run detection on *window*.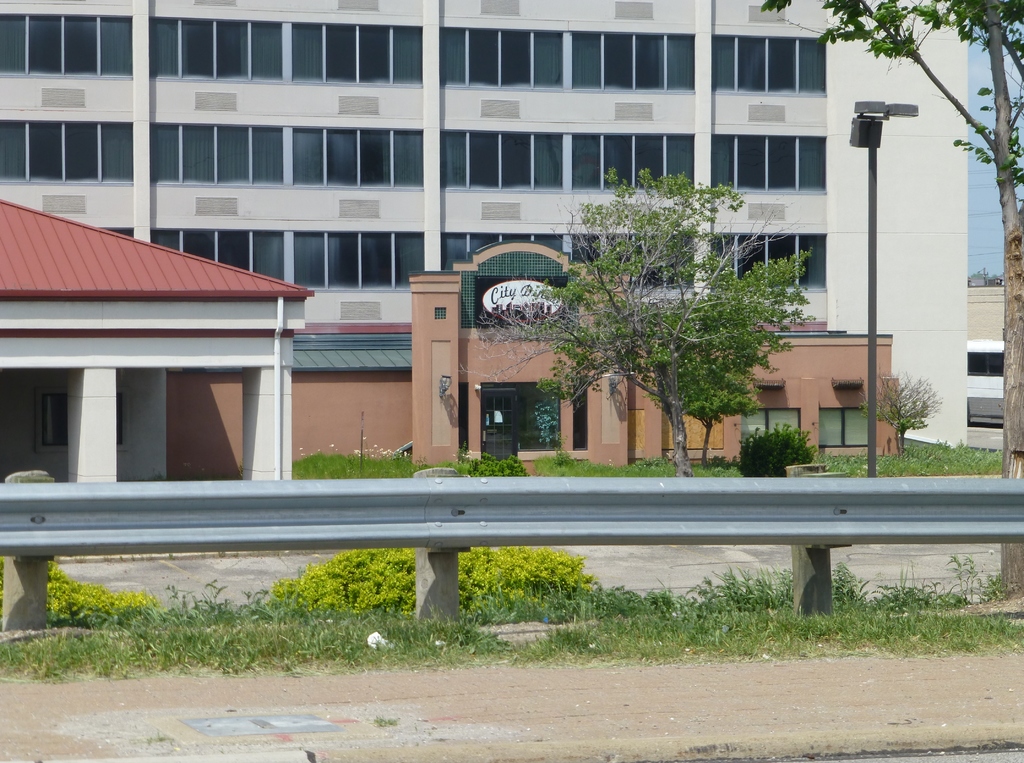
Result: (571, 234, 694, 290).
